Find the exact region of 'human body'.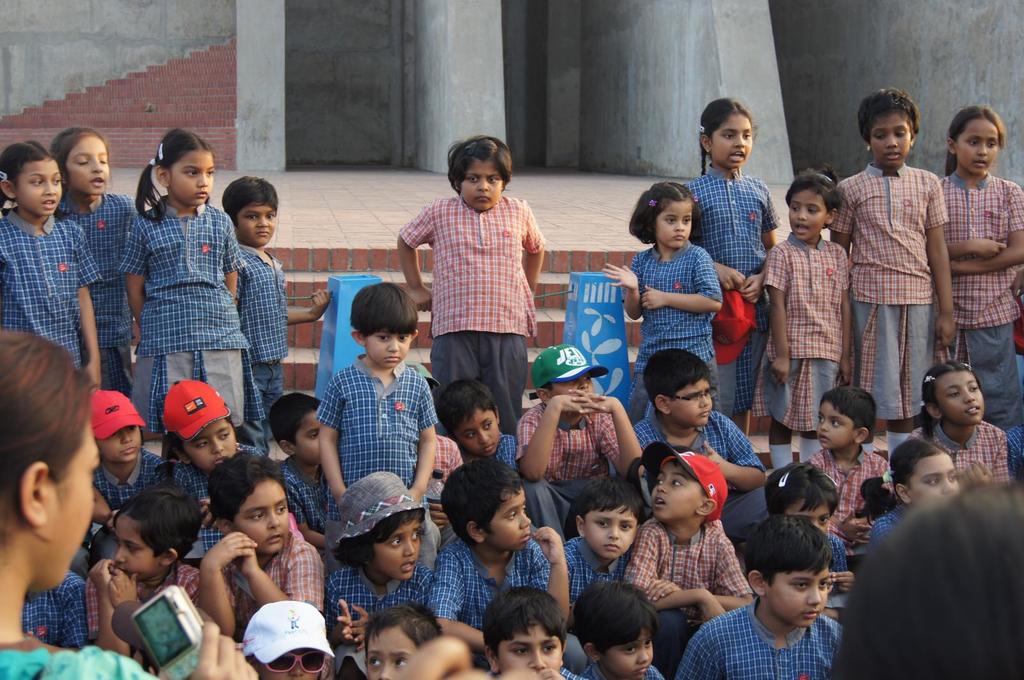
Exact region: {"x1": 605, "y1": 179, "x2": 721, "y2": 418}.
